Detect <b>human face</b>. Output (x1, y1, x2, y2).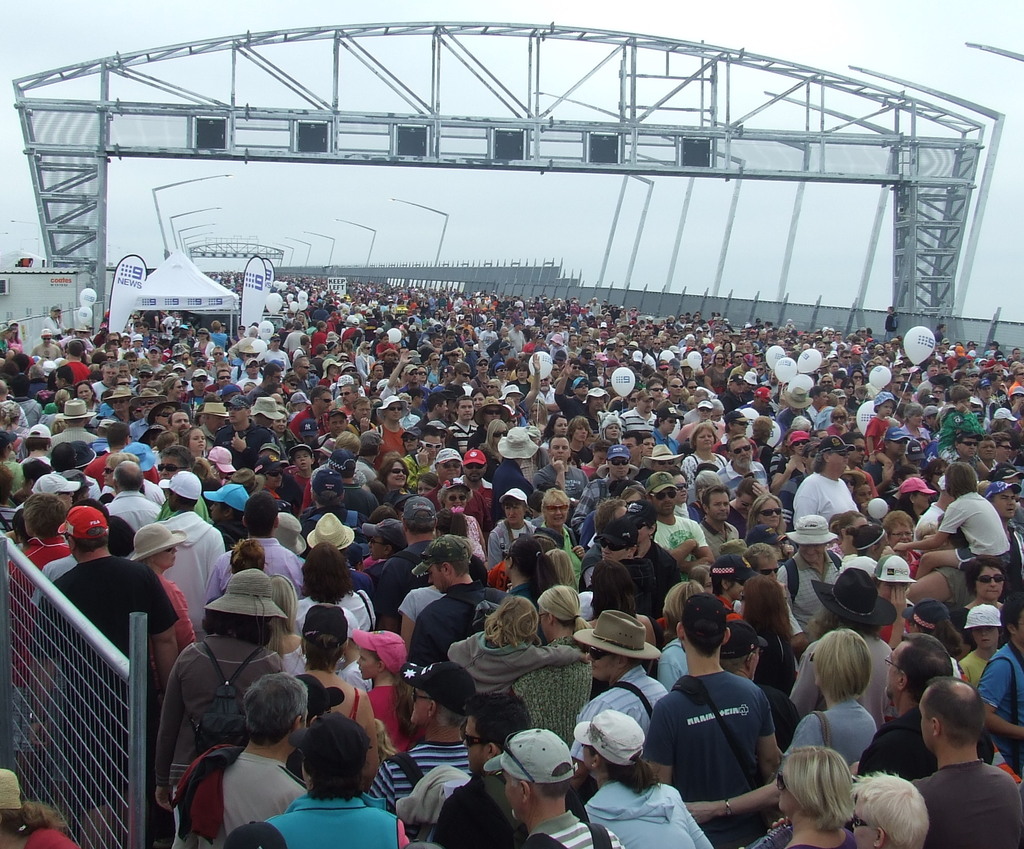
(712, 410, 722, 419).
